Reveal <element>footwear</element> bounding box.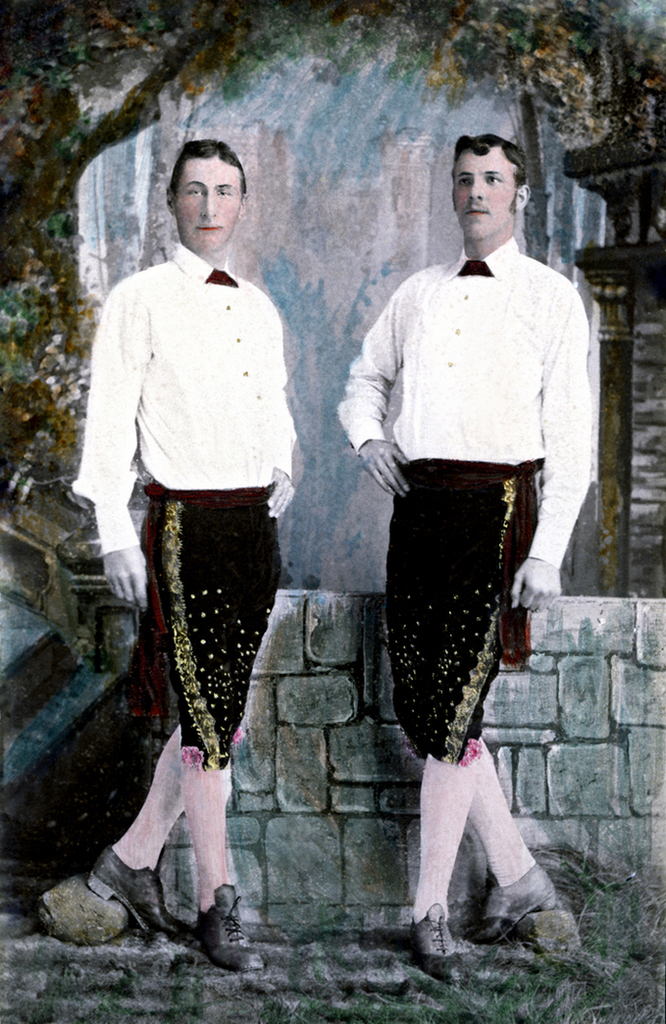
Revealed: left=85, top=842, right=196, bottom=947.
